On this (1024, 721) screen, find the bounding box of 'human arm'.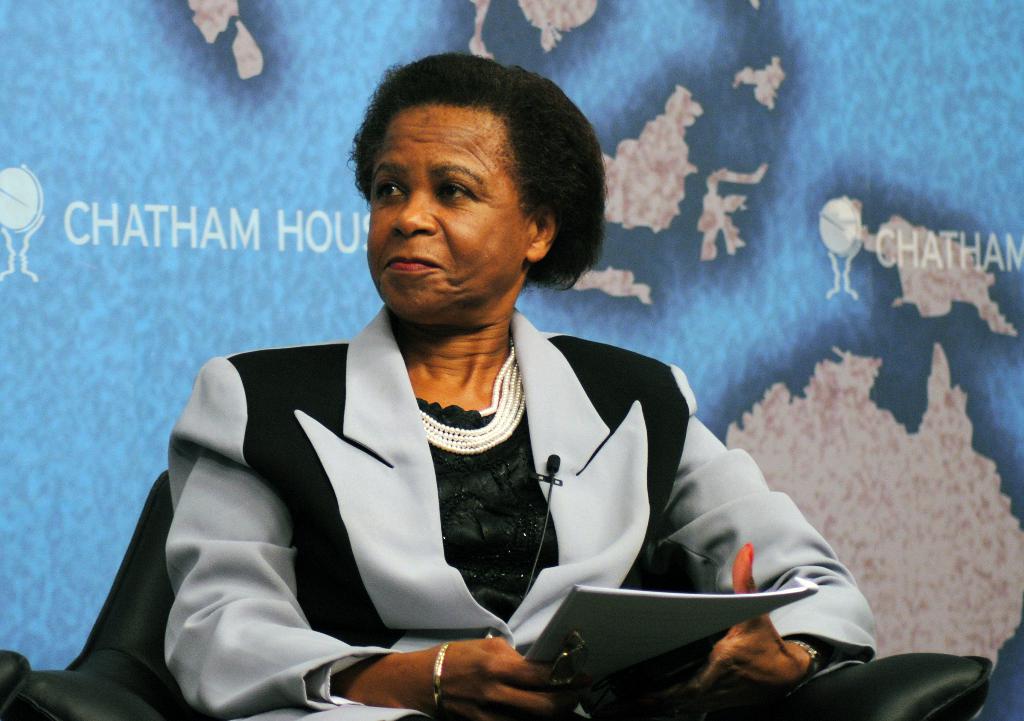
Bounding box: x1=682 y1=391 x2=883 y2=697.
